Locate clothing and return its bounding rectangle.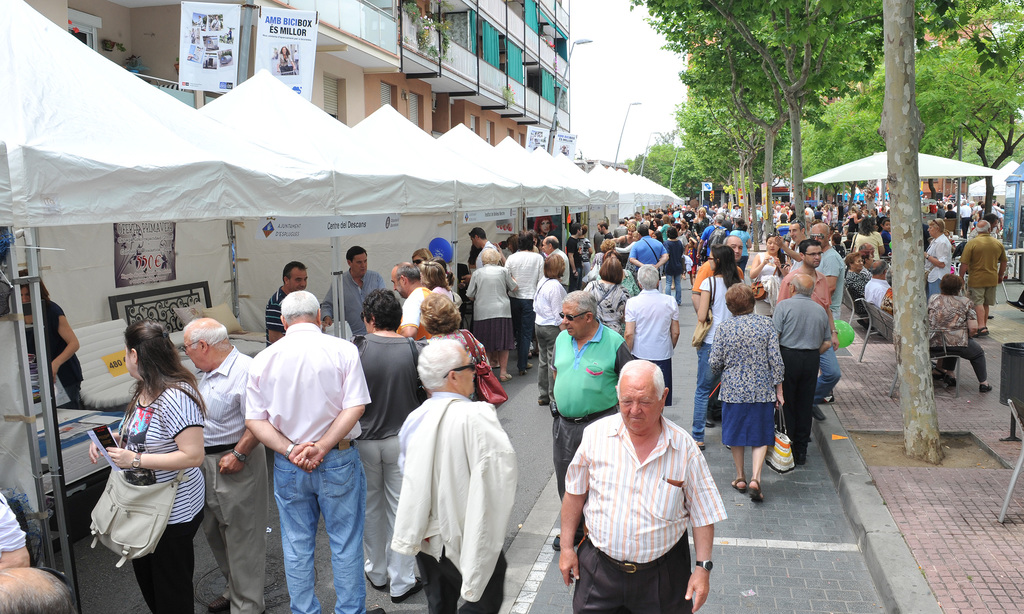
{"left": 402, "top": 286, "right": 428, "bottom": 348}.
